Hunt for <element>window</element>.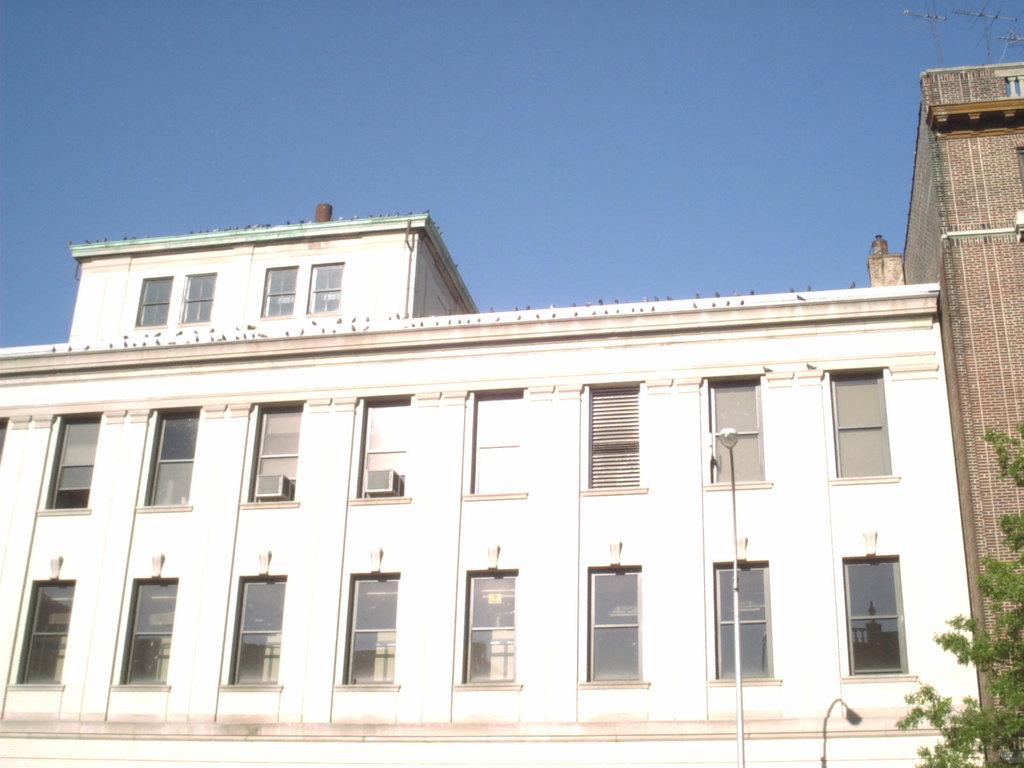
Hunted down at left=712, top=381, right=768, bottom=484.
